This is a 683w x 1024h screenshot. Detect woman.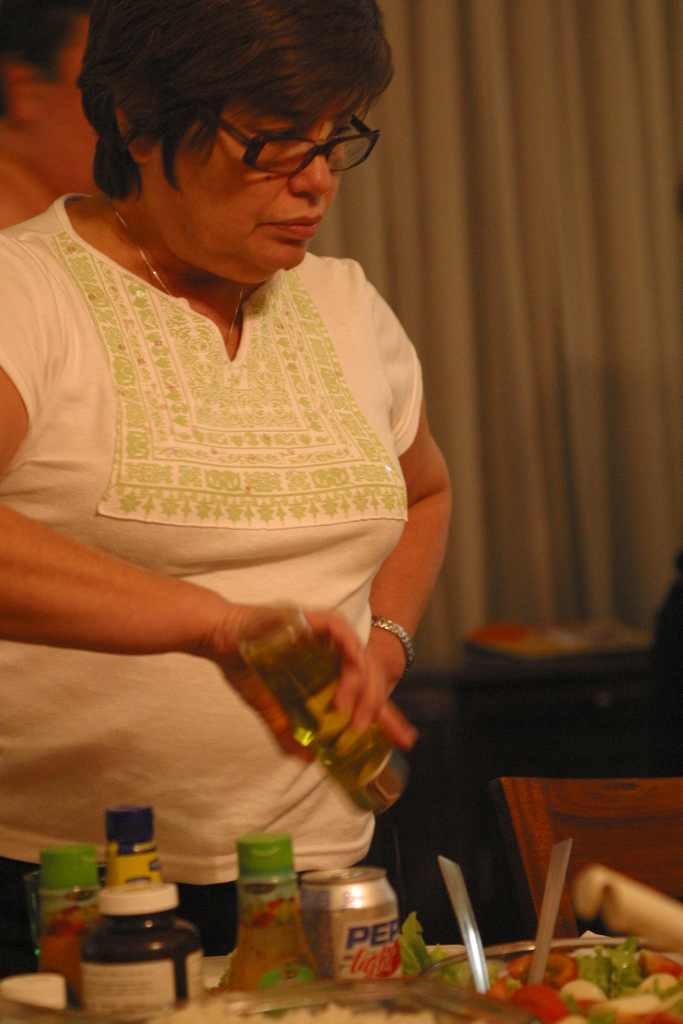
(2, 0, 467, 914).
